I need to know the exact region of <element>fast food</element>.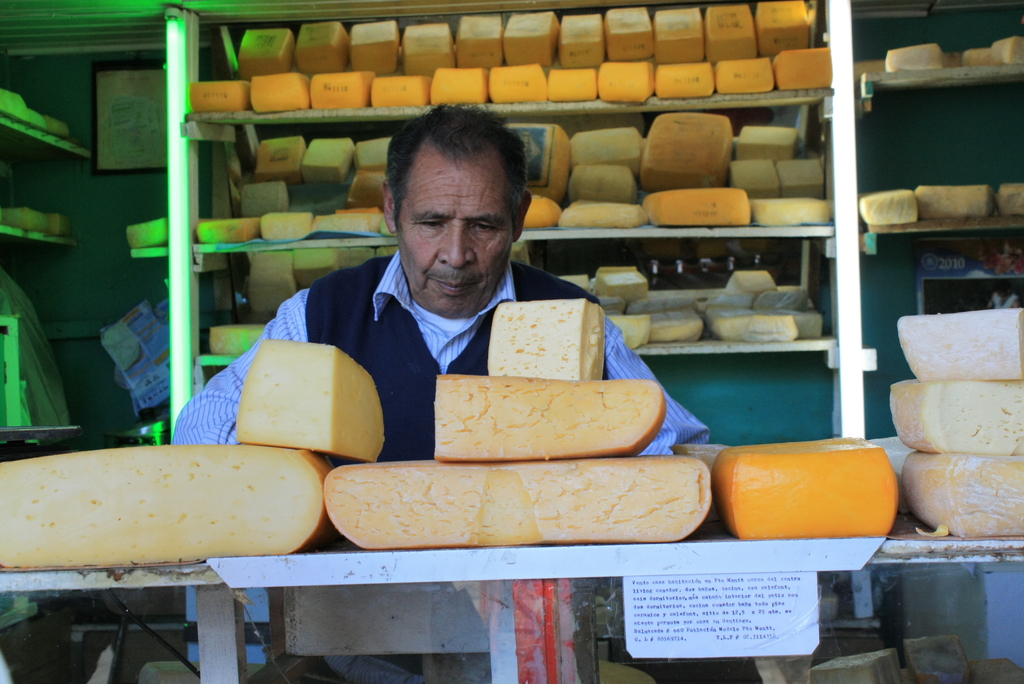
Region: l=888, t=451, r=1023, b=544.
